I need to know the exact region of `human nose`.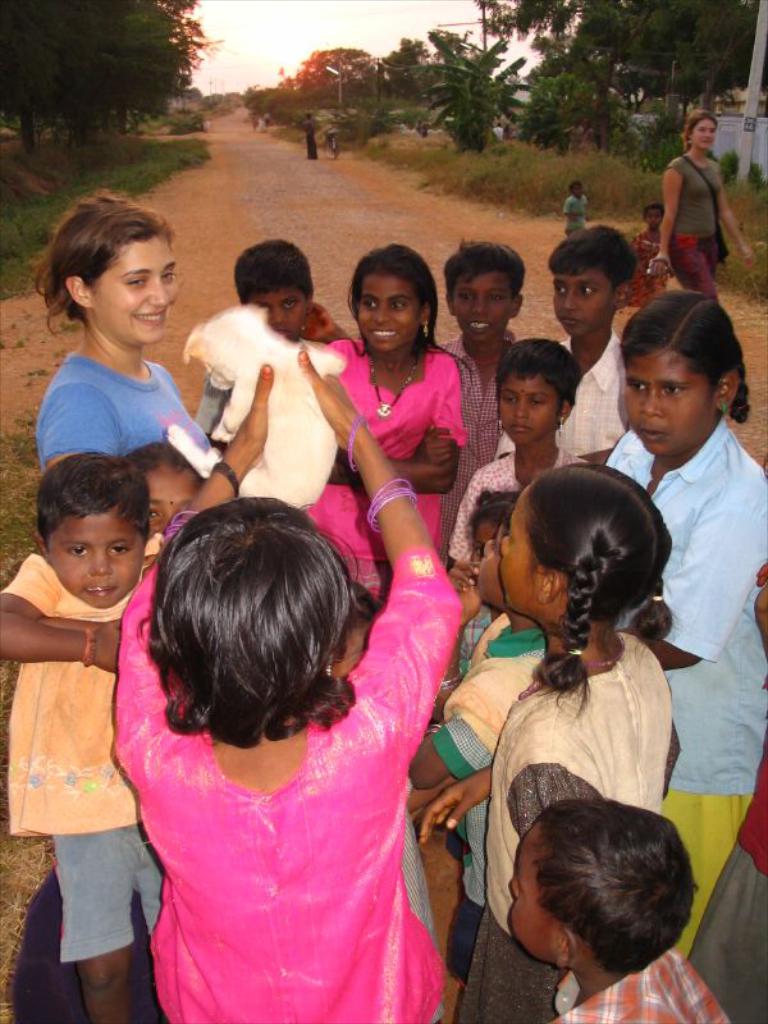
Region: (left=268, top=311, right=285, bottom=333).
